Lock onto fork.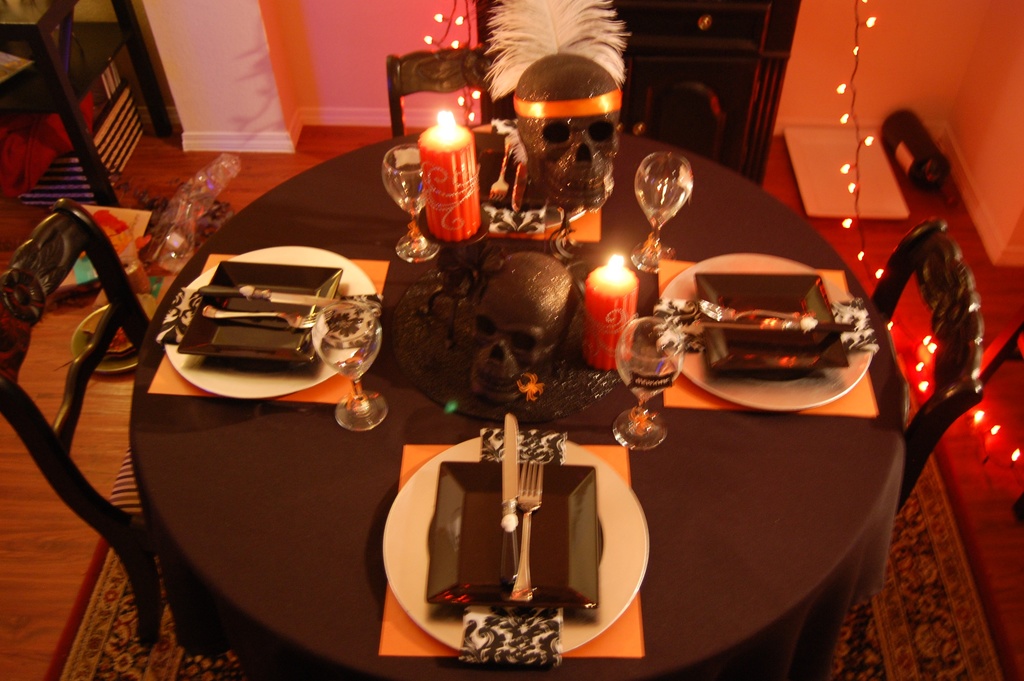
Locked: {"left": 201, "top": 304, "right": 333, "bottom": 330}.
